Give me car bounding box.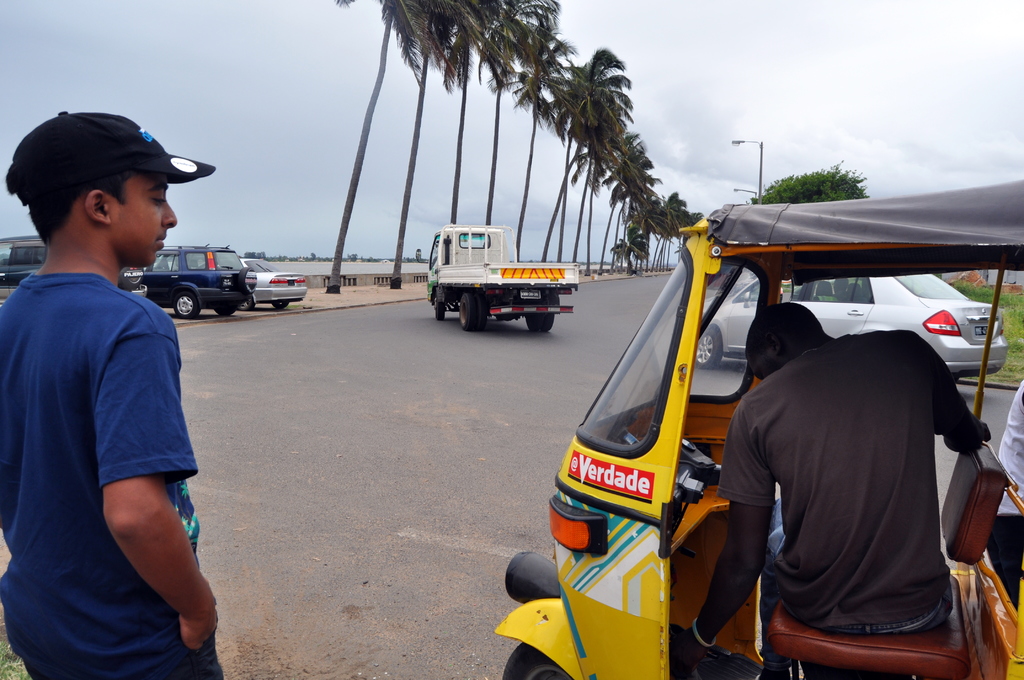
(x1=0, y1=240, x2=43, y2=298).
